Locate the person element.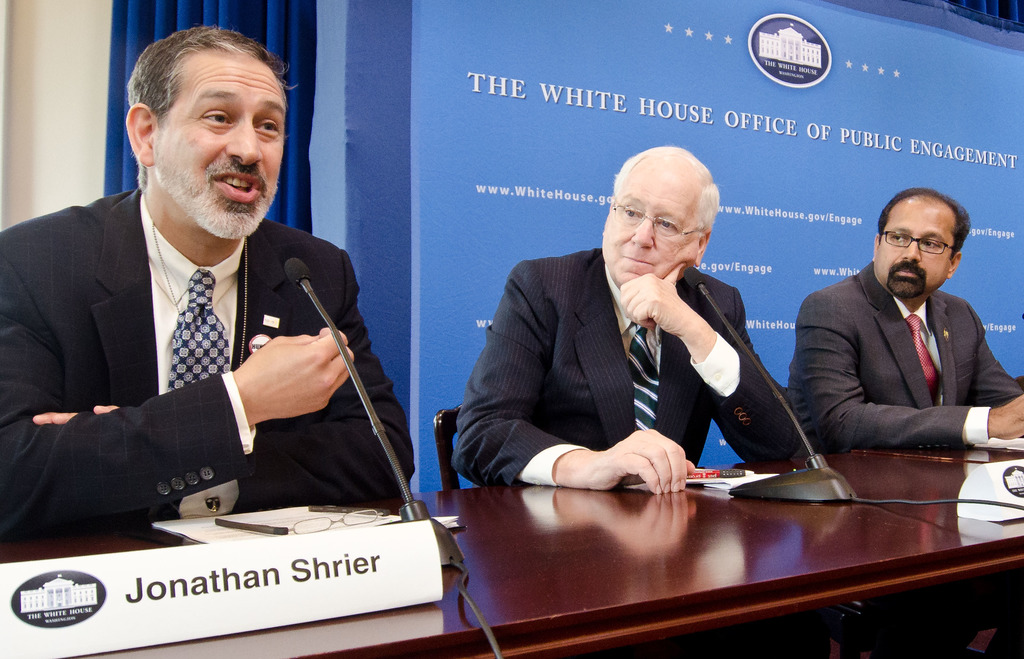
Element bbox: 785:188:1023:458.
